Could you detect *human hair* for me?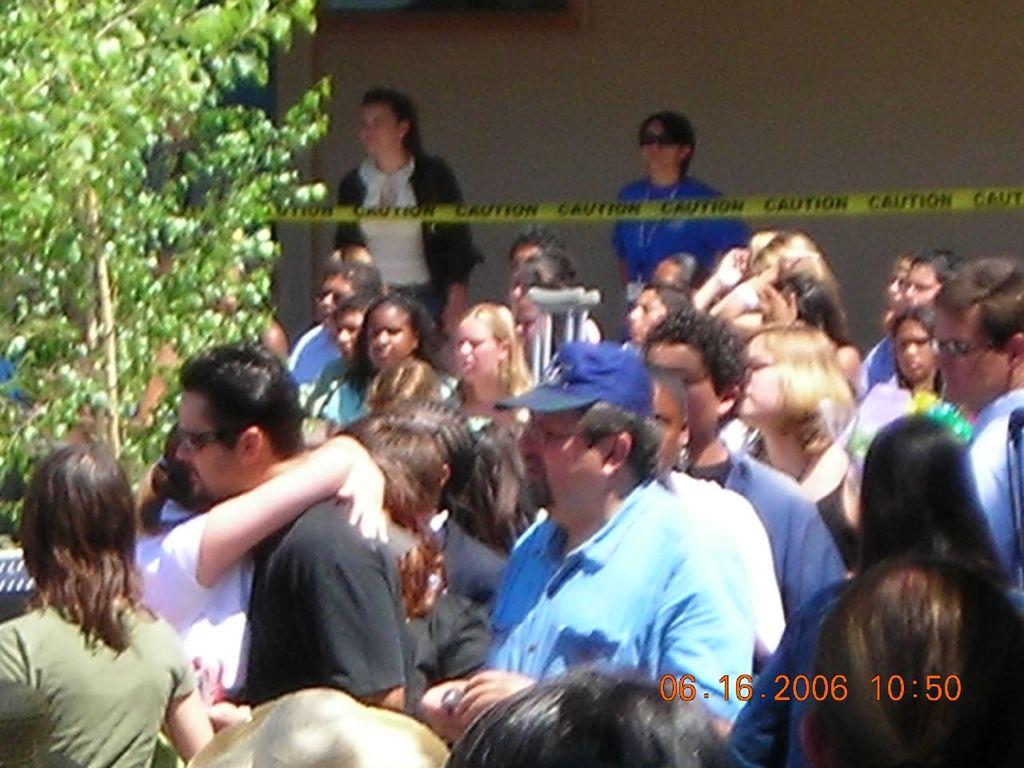
Detection result: region(902, 248, 921, 272).
